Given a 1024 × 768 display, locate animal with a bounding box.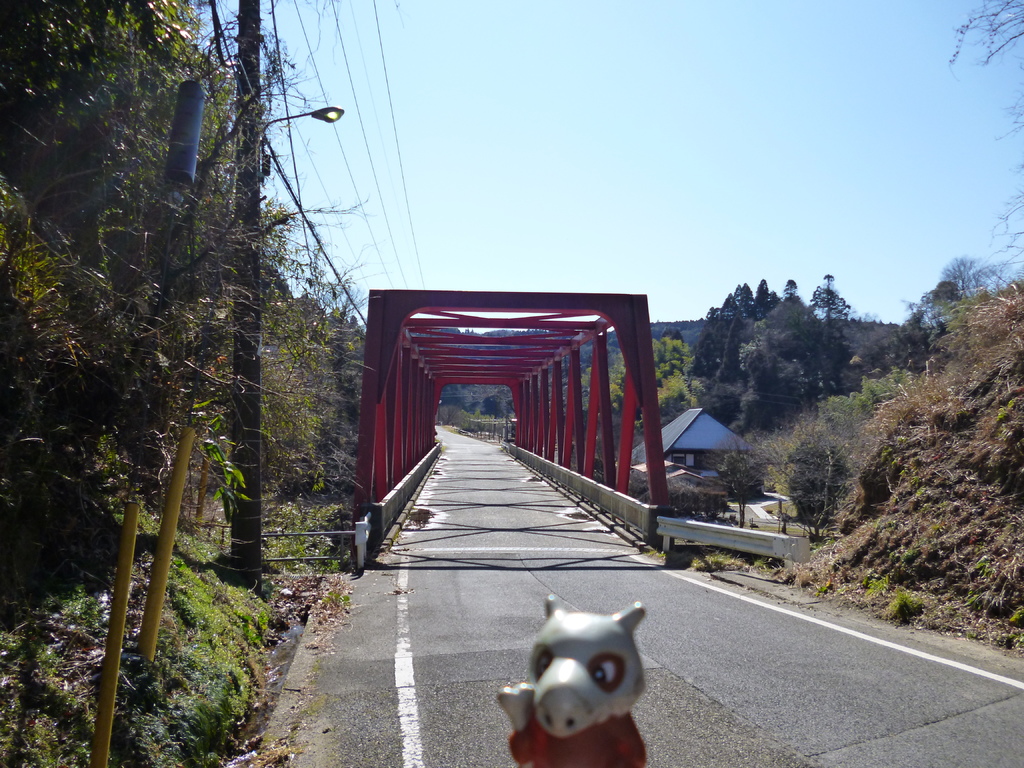
Located: [492, 588, 647, 767].
